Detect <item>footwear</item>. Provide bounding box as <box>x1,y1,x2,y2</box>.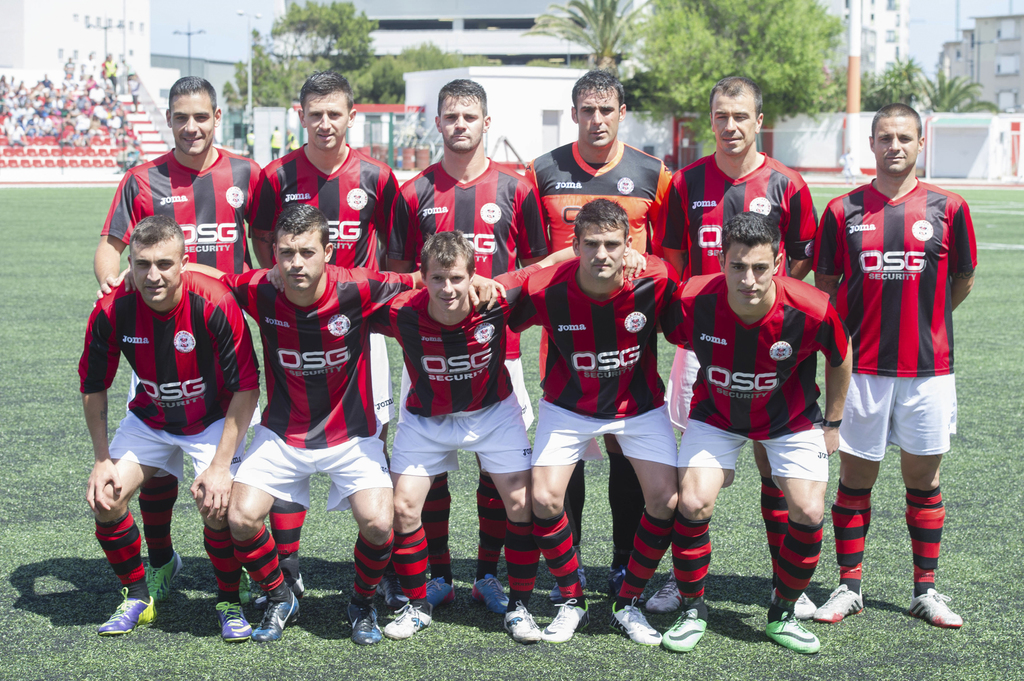
<box>256,572,302,605</box>.
